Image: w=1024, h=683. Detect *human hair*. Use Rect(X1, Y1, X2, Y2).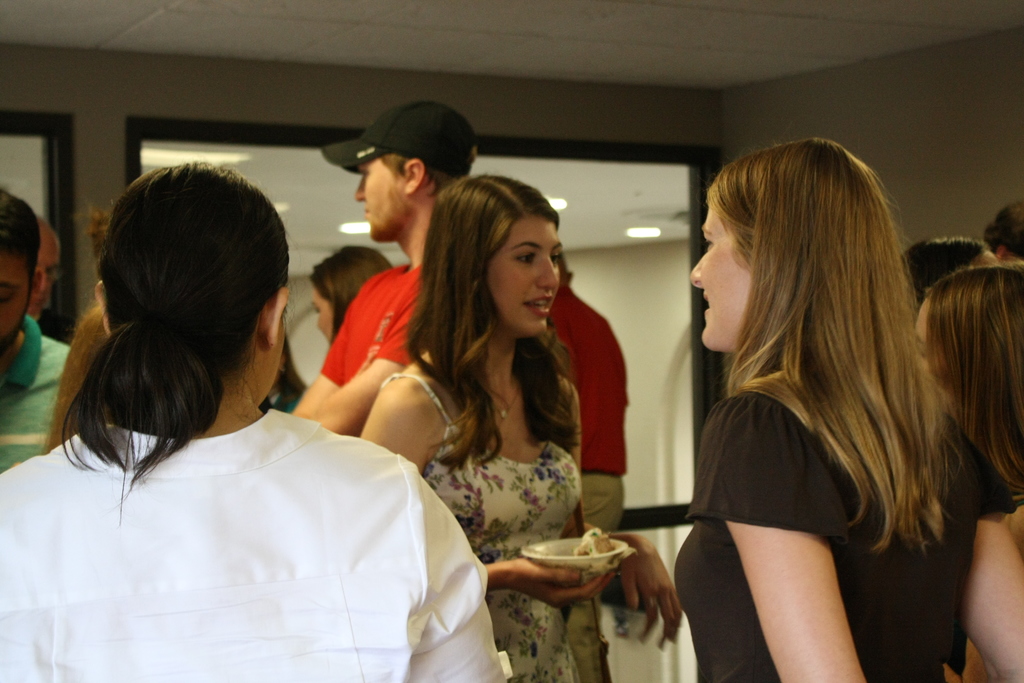
Rect(63, 145, 303, 481).
